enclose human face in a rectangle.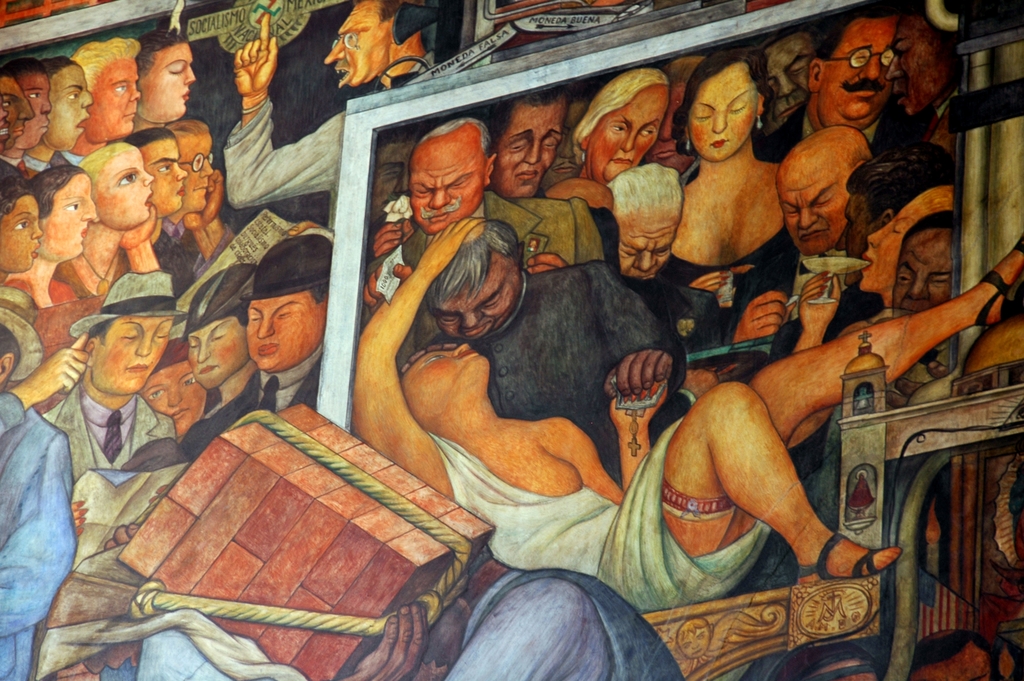
bbox(45, 63, 91, 152).
